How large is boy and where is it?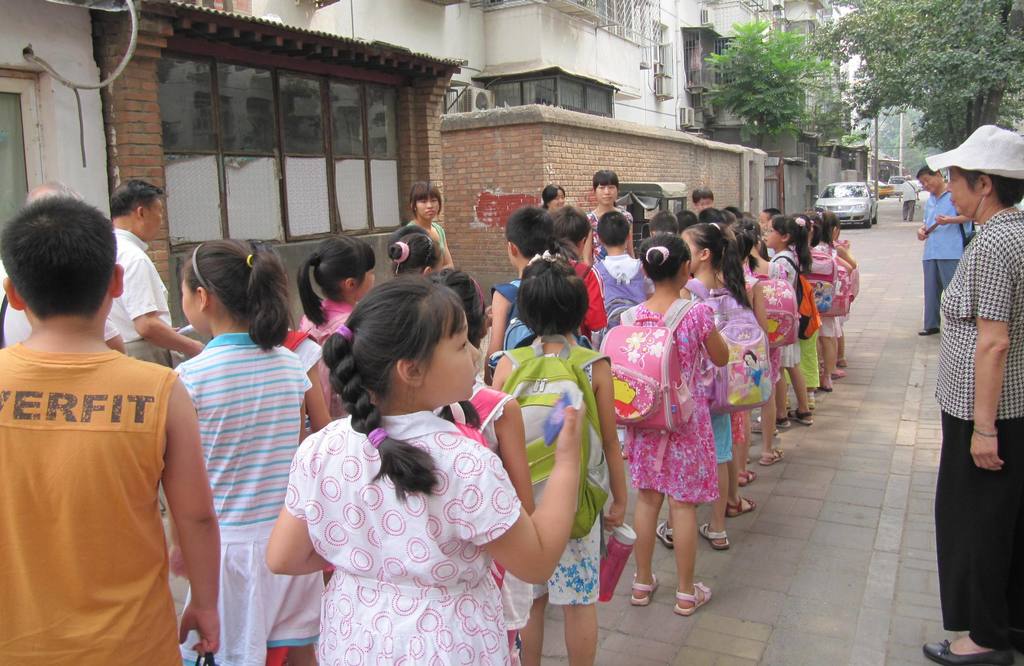
Bounding box: {"left": 550, "top": 196, "right": 611, "bottom": 341}.
